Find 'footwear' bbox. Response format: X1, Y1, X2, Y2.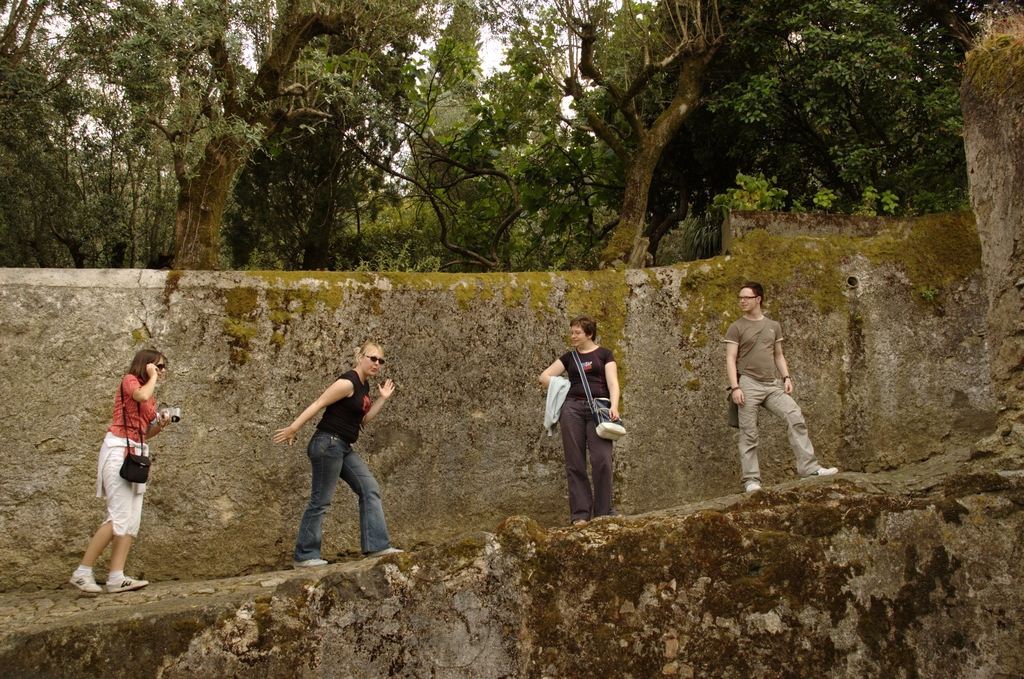
371, 547, 406, 561.
